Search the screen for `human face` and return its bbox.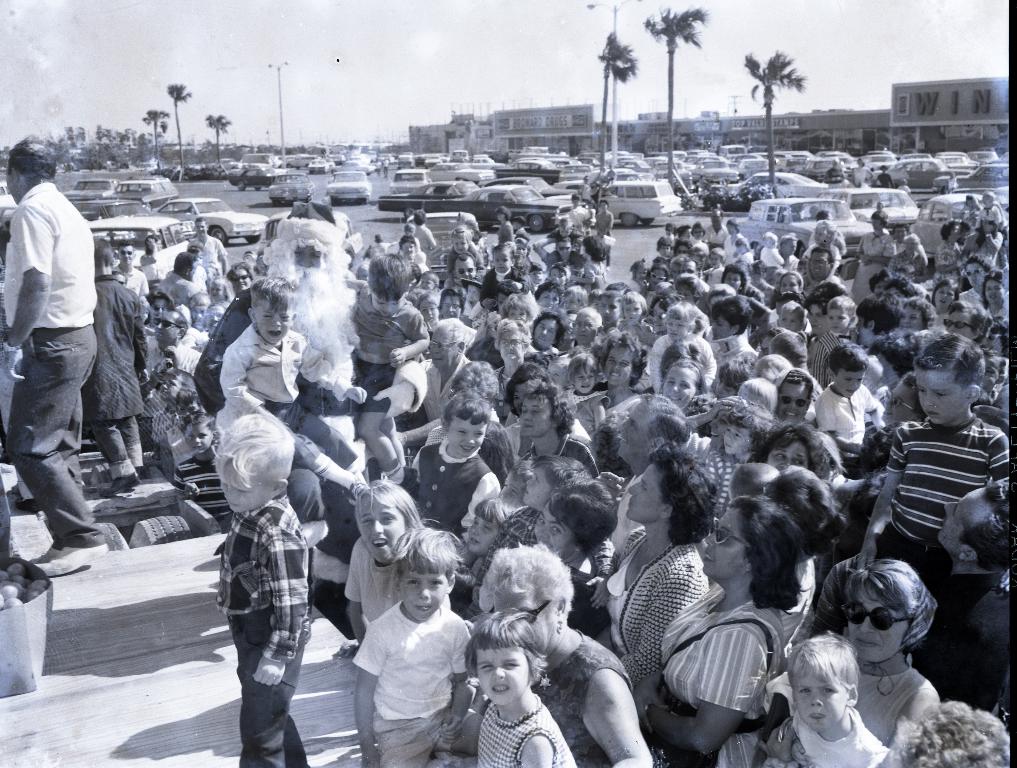
Found: bbox=[453, 236, 468, 255].
